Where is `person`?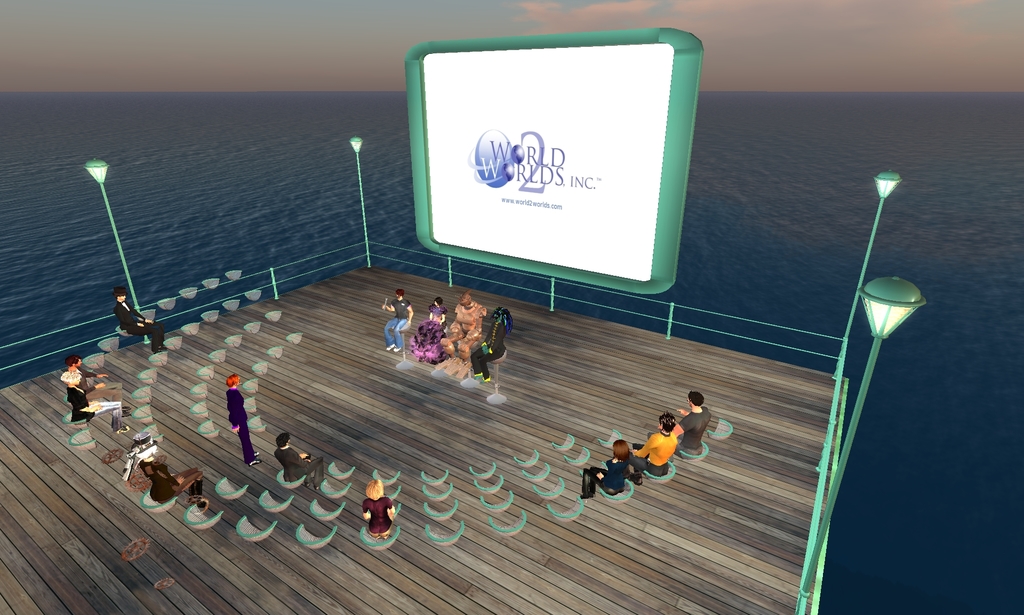
BBox(629, 410, 683, 477).
